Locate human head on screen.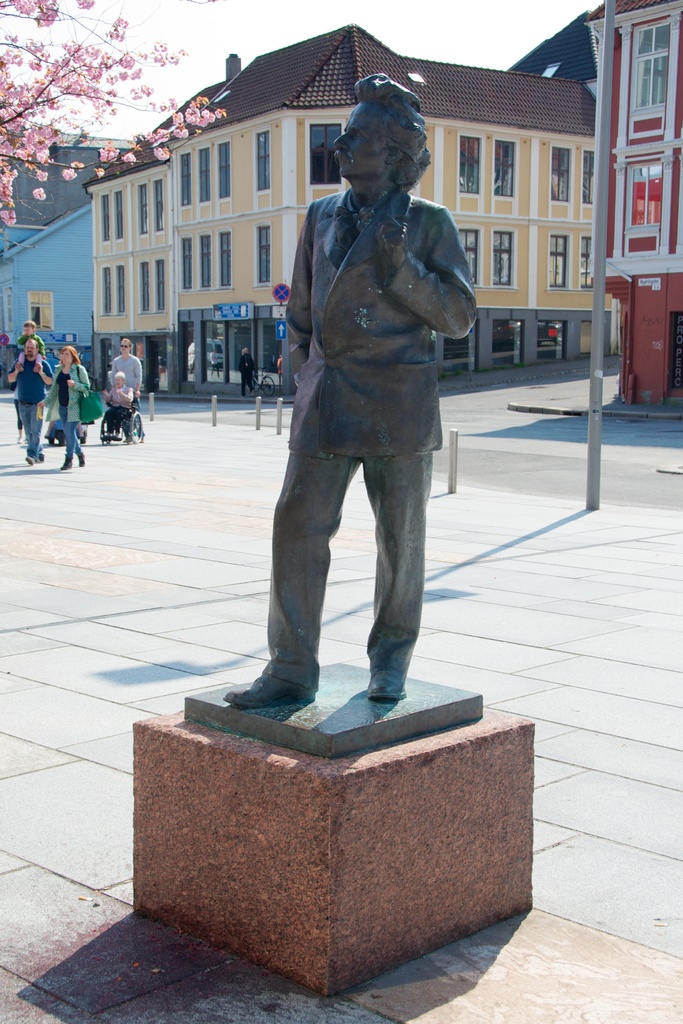
On screen at crop(24, 320, 36, 337).
